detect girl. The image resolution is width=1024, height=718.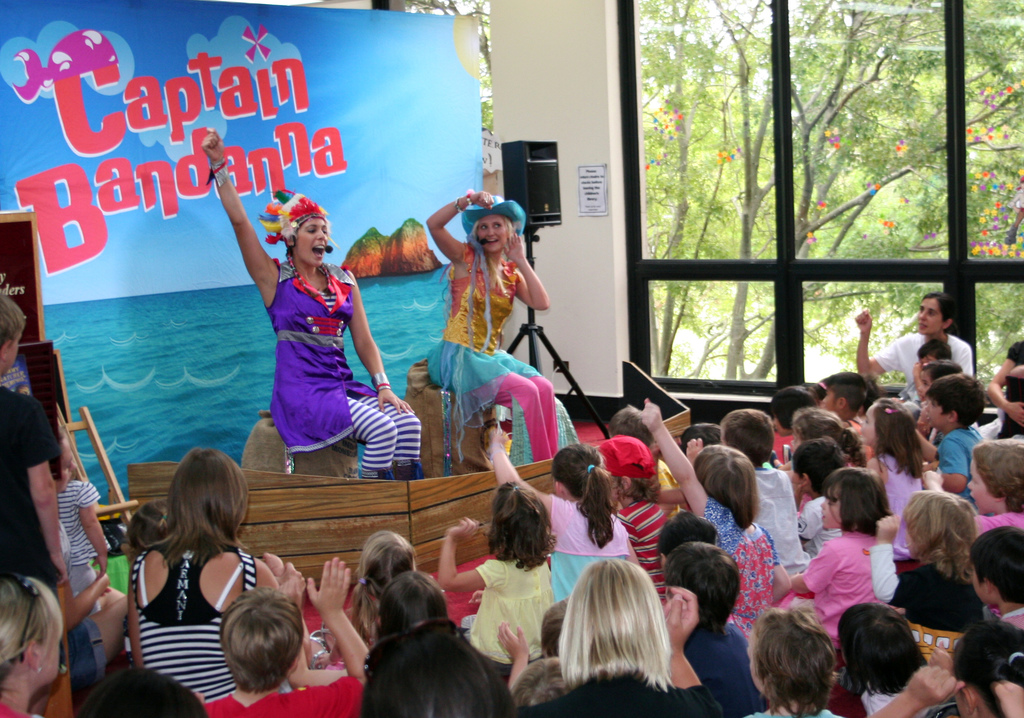
<bbox>769, 379, 826, 464</bbox>.
